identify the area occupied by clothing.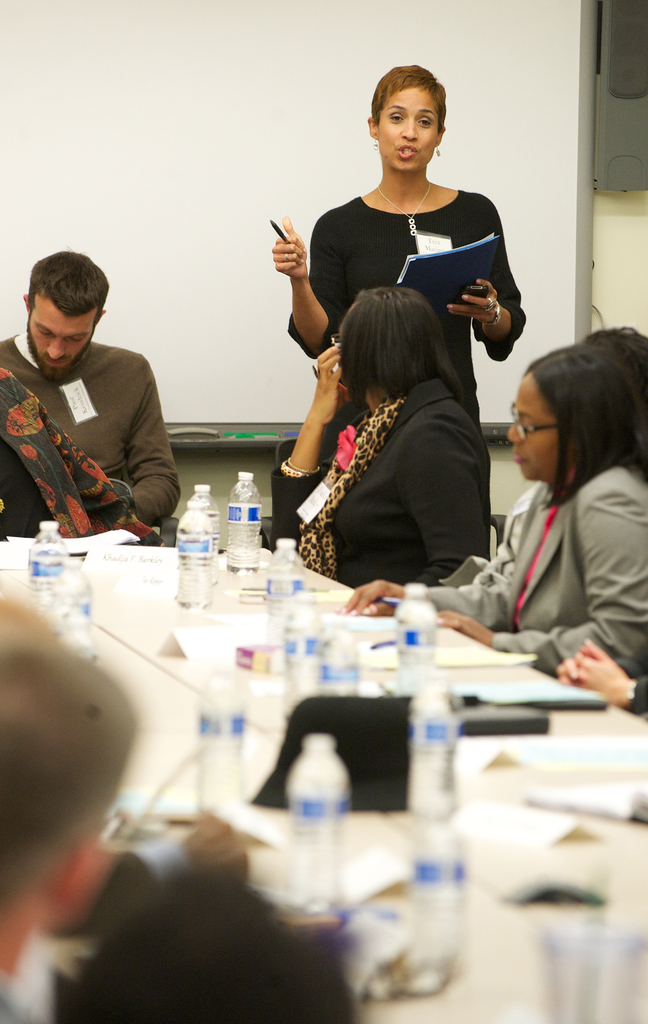
Area: {"left": 632, "top": 673, "right": 647, "bottom": 727}.
